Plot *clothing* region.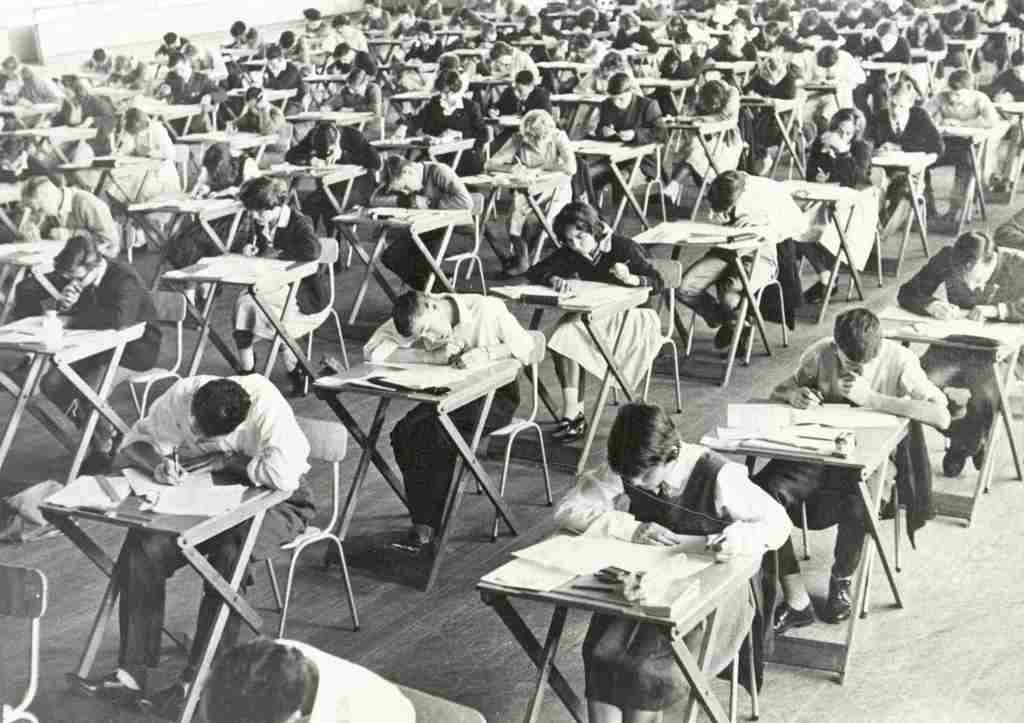
Plotted at [left=863, top=39, right=907, bottom=60].
